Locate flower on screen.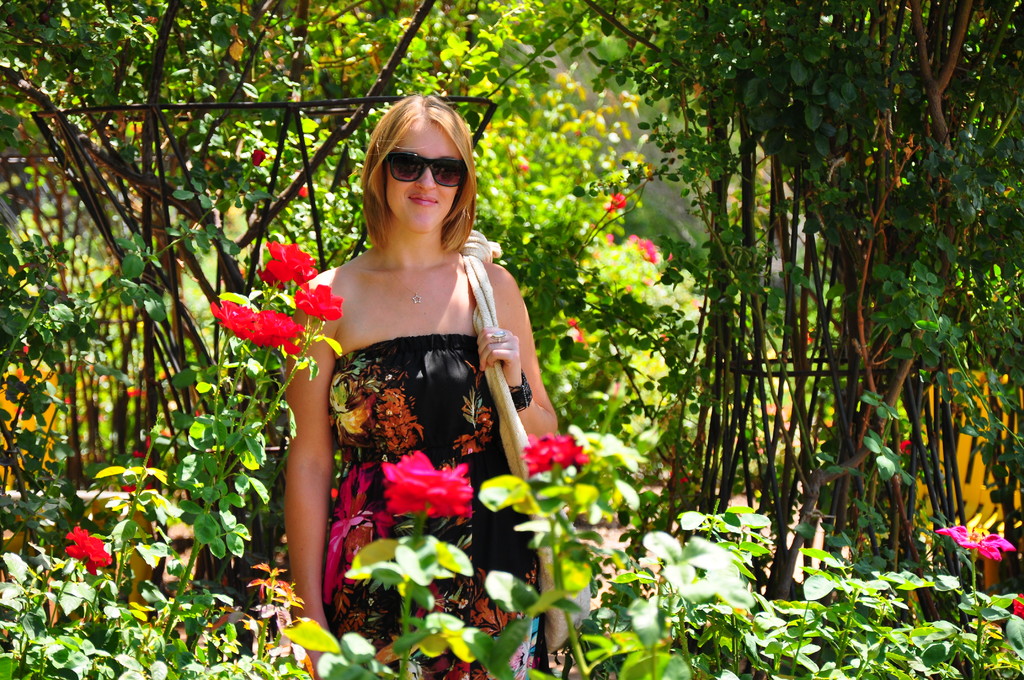
On screen at Rect(937, 524, 1014, 563).
